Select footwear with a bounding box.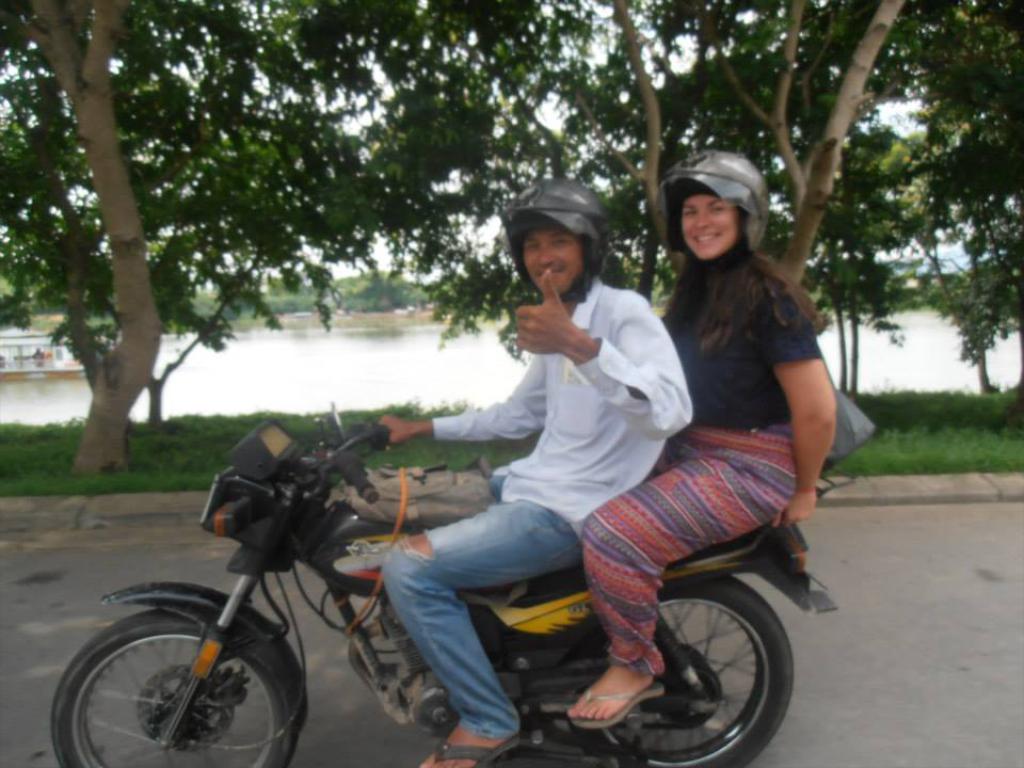
(x1=420, y1=729, x2=521, y2=767).
